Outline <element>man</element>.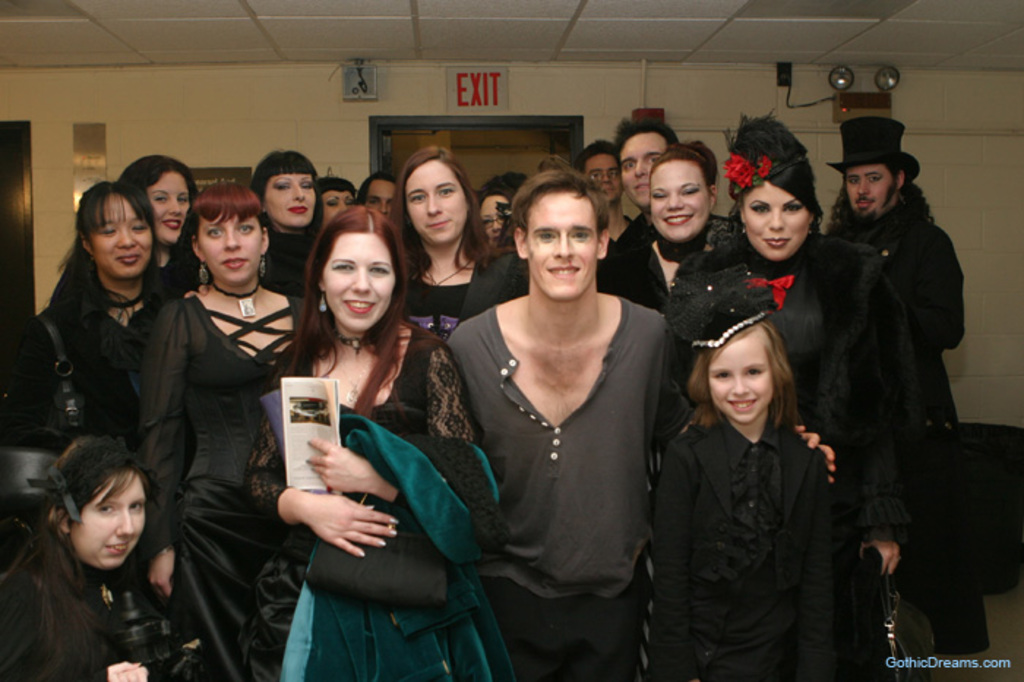
Outline: (592, 111, 745, 299).
